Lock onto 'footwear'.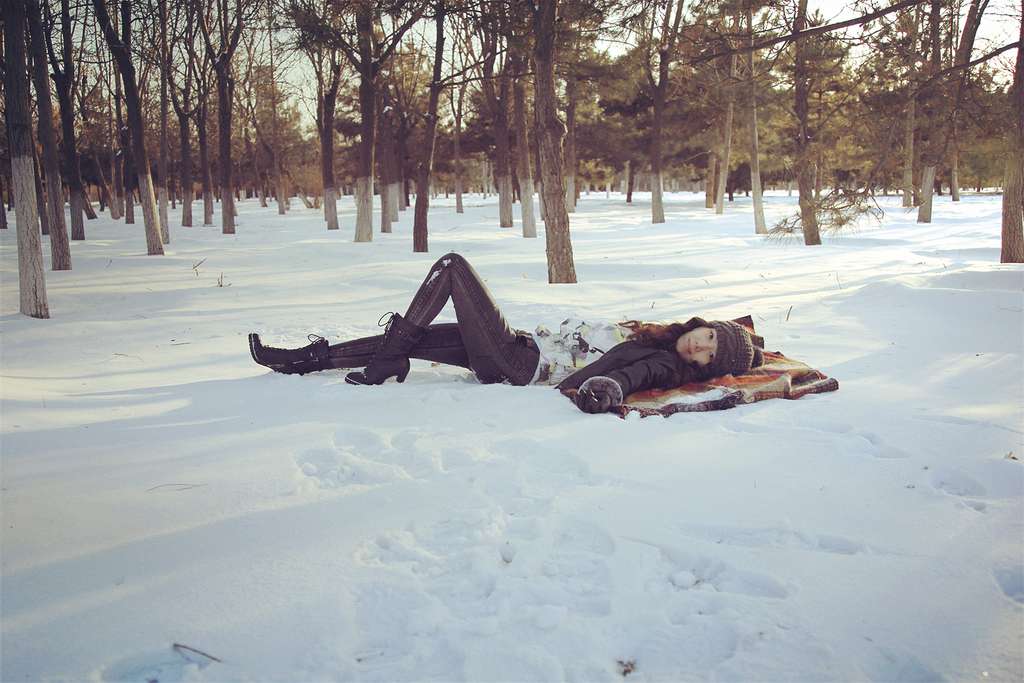
Locked: select_region(247, 324, 326, 378).
